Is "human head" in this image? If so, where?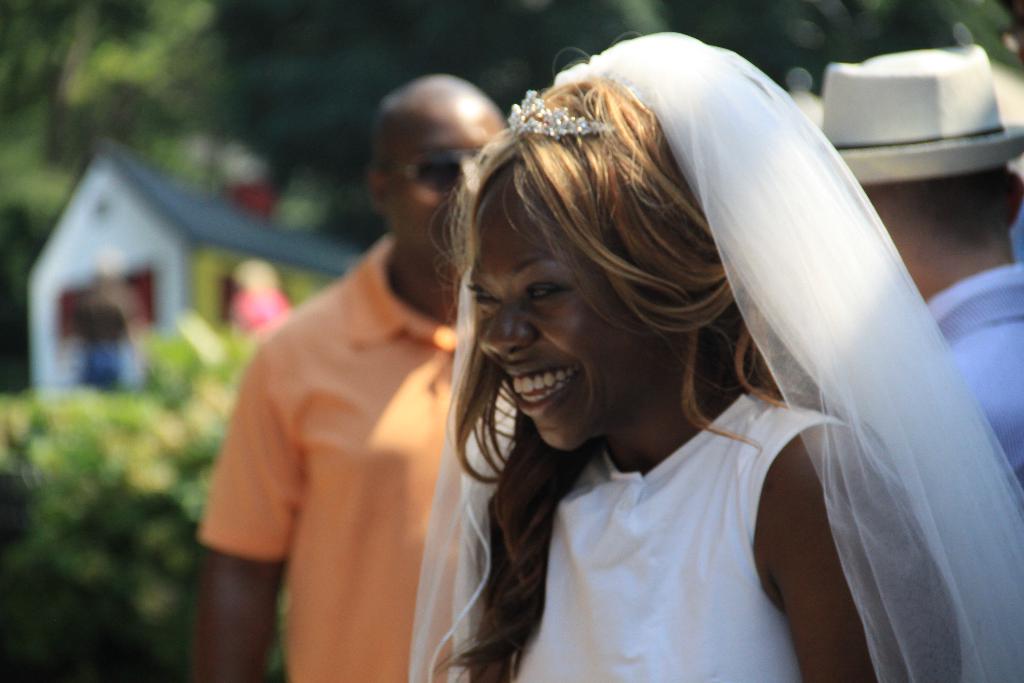
Yes, at <bbox>368, 72, 511, 270</bbox>.
